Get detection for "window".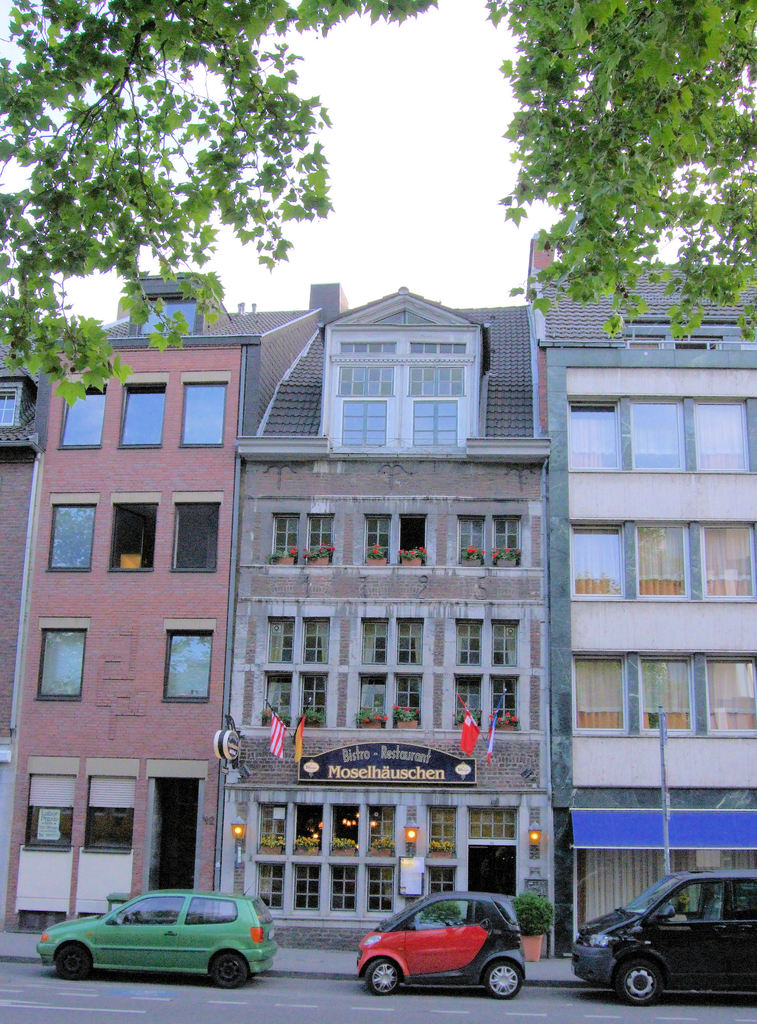
Detection: pyautogui.locateOnScreen(179, 383, 226, 445).
